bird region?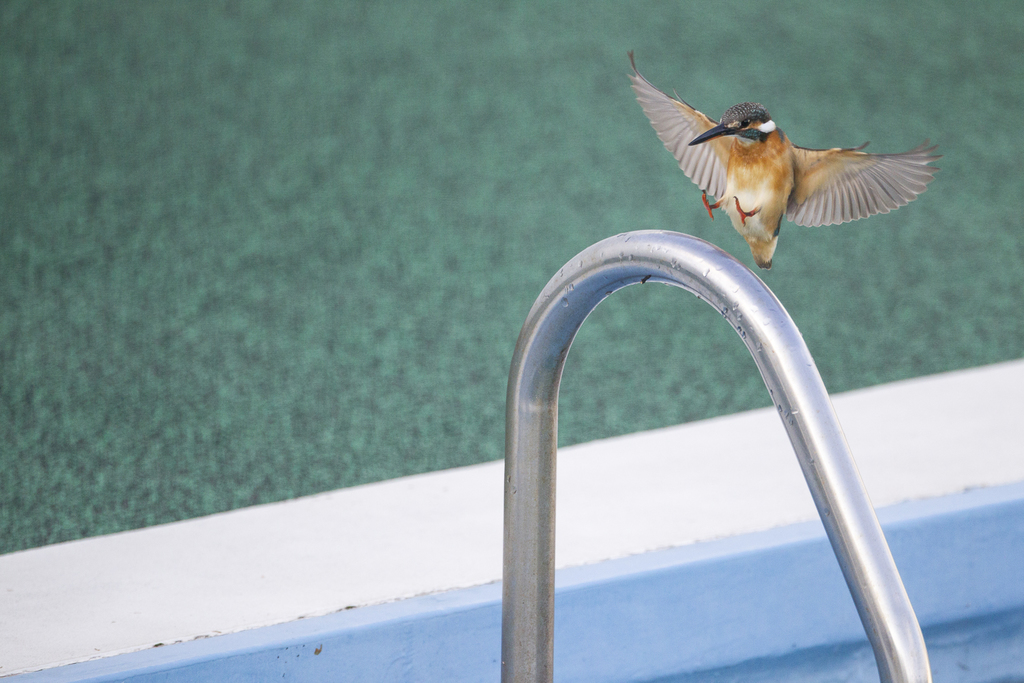
(left=616, top=45, right=938, bottom=276)
